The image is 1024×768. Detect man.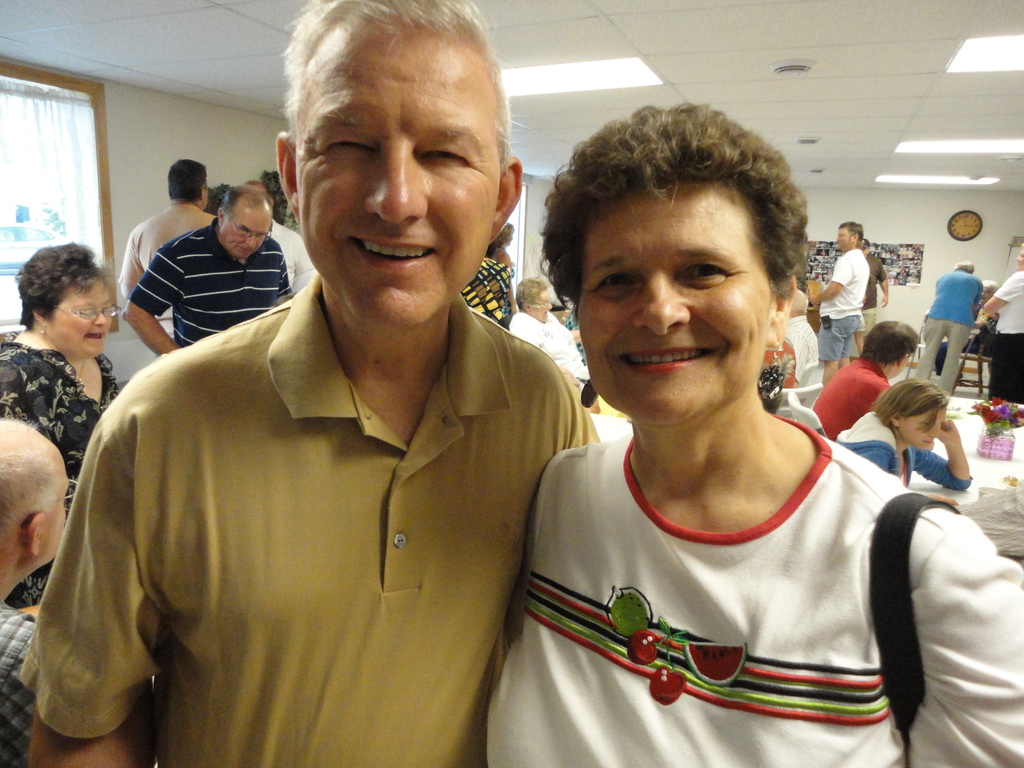
Detection: 808:319:920:437.
